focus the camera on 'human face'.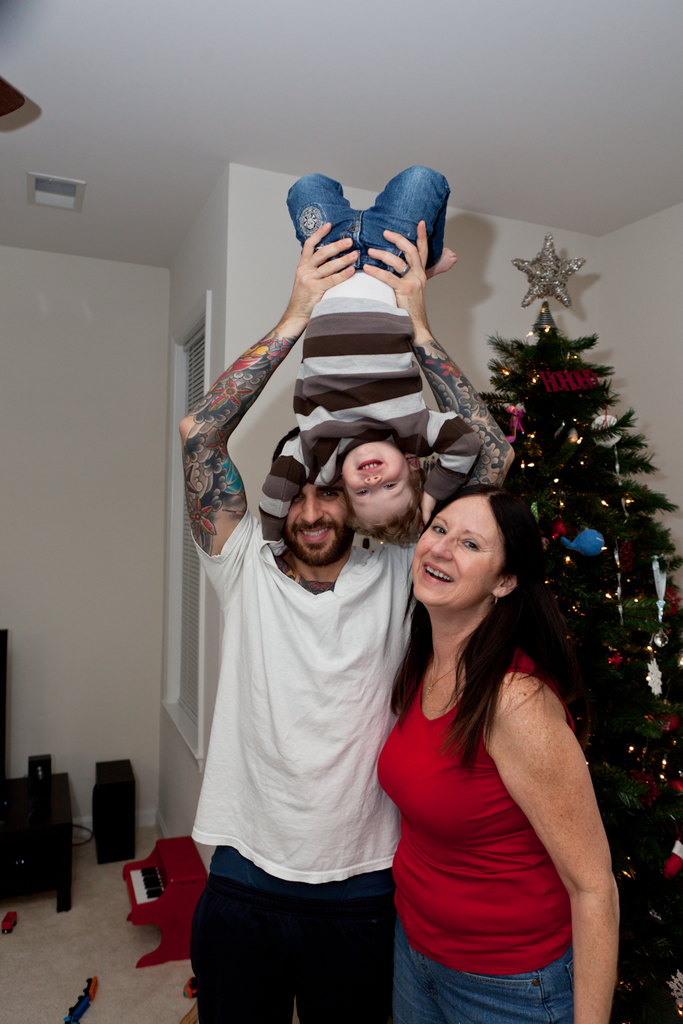
Focus region: Rect(412, 500, 502, 602).
